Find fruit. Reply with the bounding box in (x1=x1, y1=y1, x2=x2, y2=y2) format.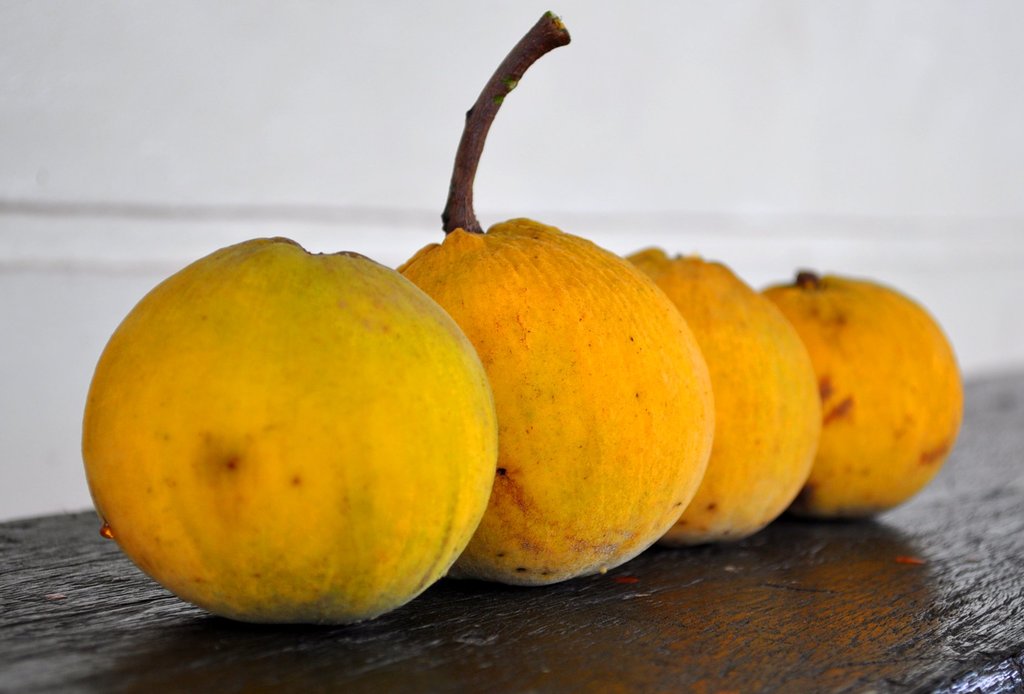
(x1=621, y1=248, x2=823, y2=542).
